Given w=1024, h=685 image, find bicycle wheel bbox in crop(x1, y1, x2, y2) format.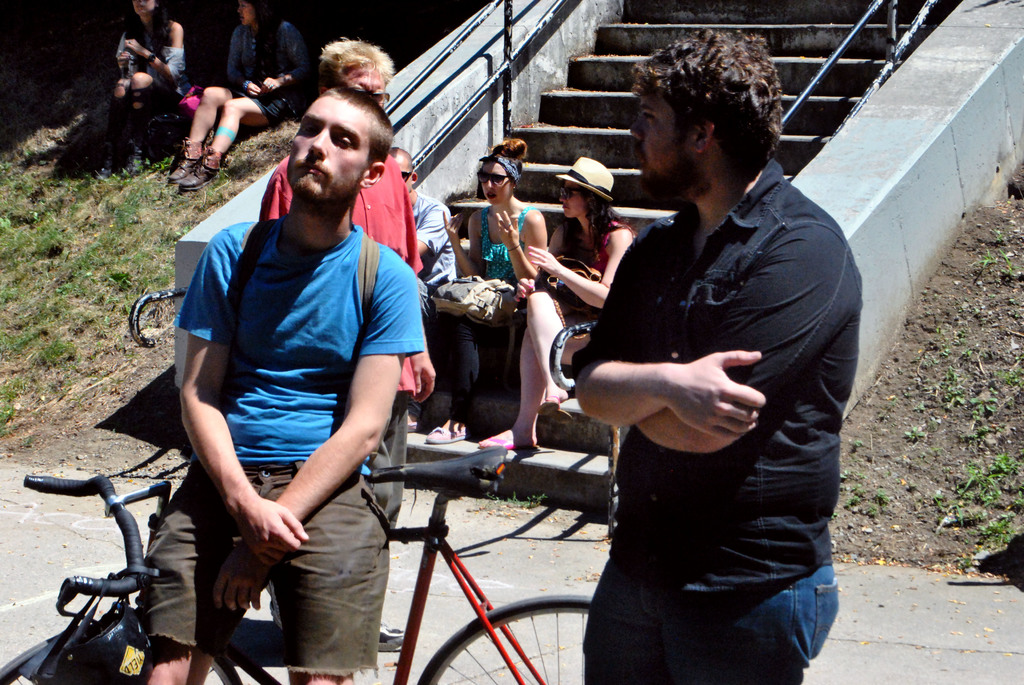
crop(0, 626, 246, 684).
